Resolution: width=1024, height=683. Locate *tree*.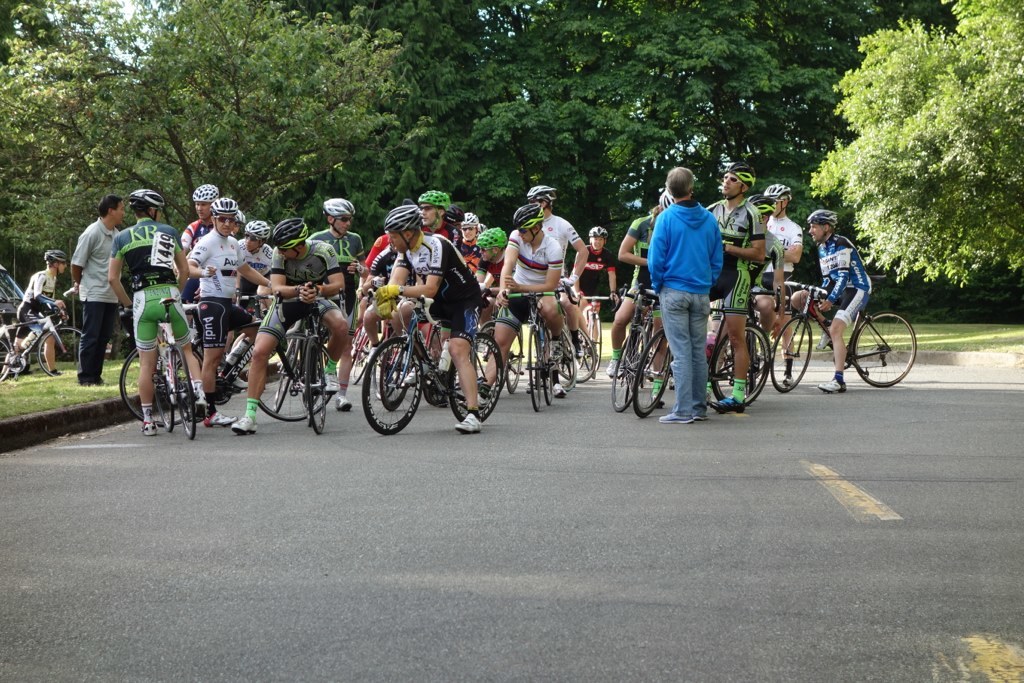
<region>807, 0, 1023, 290</region>.
